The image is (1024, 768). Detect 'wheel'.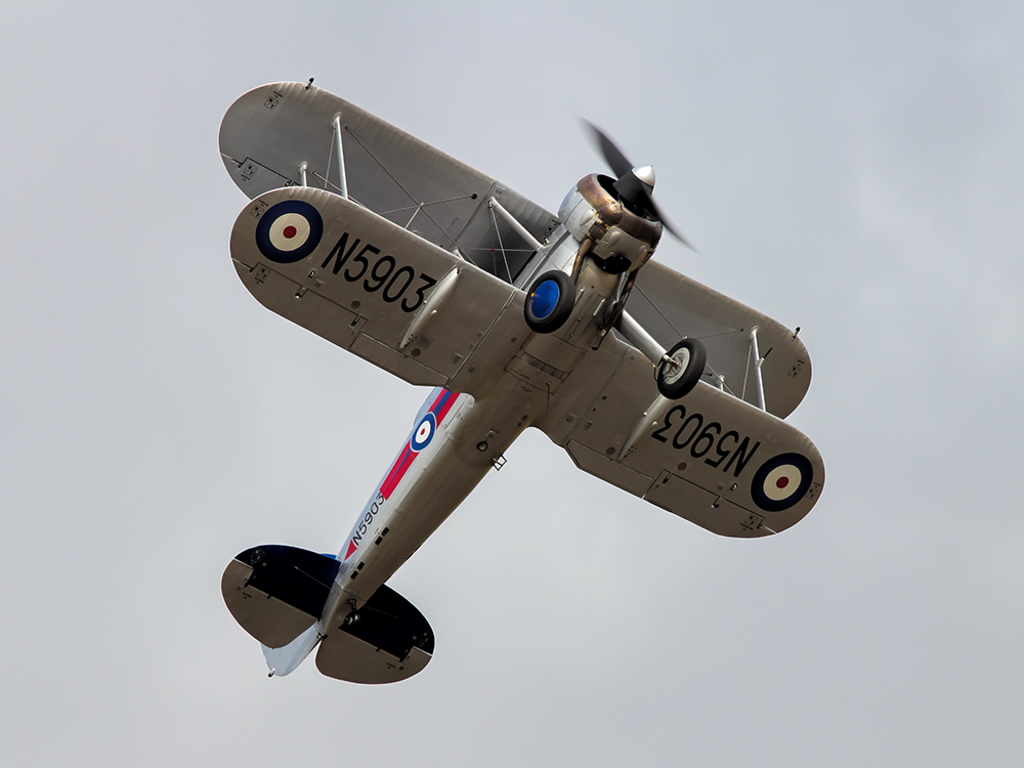
Detection: <bbox>520, 266, 573, 328</bbox>.
